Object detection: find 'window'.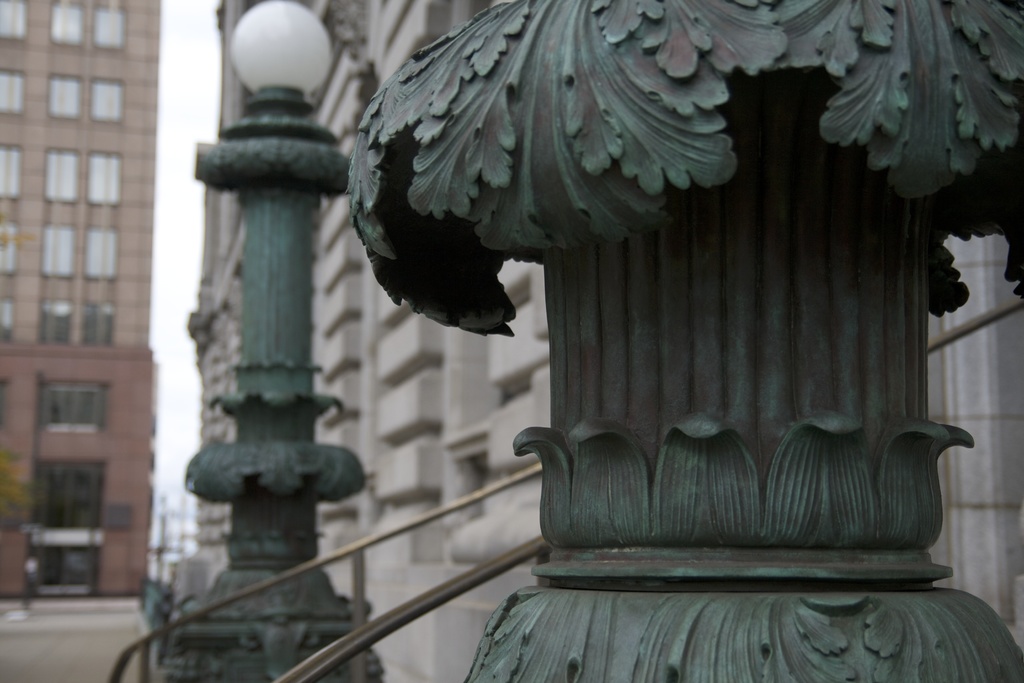
l=0, t=0, r=29, b=40.
